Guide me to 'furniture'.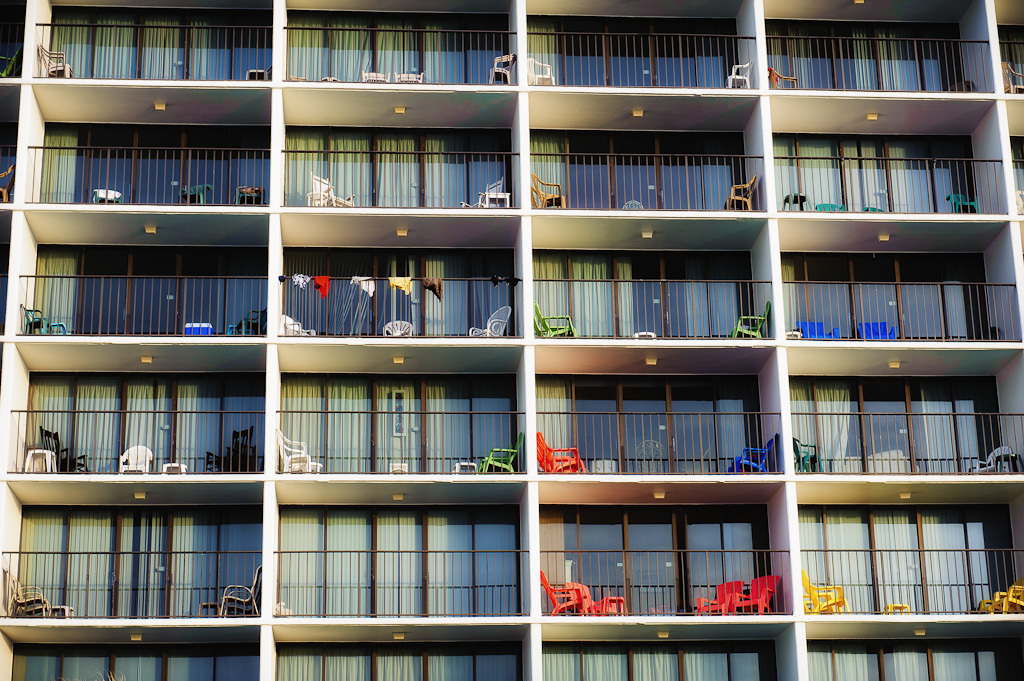
Guidance: region(971, 444, 1017, 475).
